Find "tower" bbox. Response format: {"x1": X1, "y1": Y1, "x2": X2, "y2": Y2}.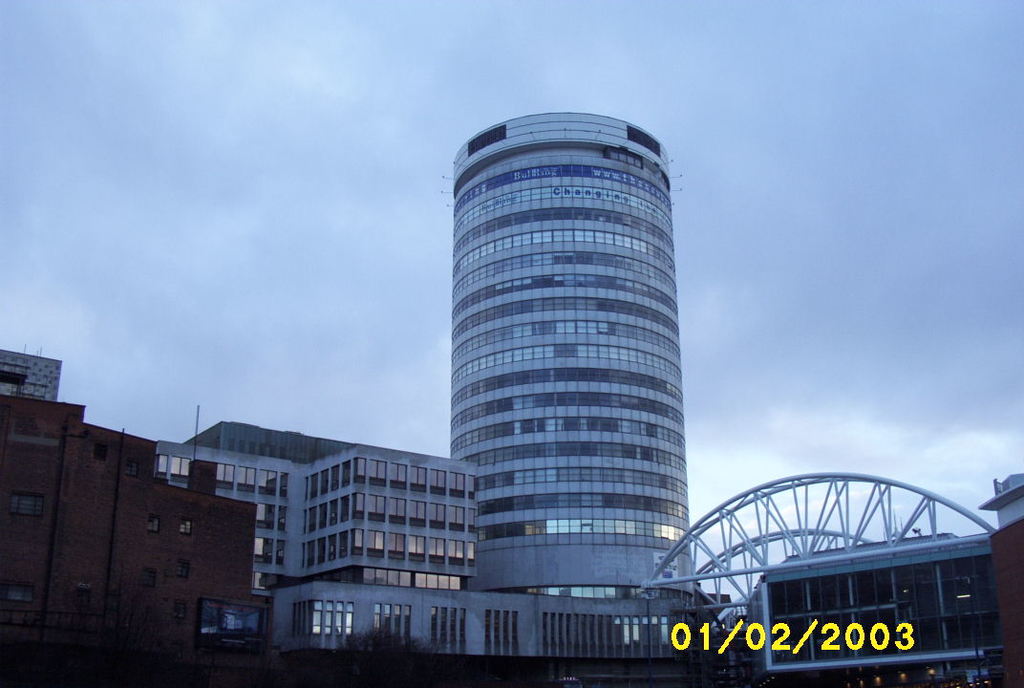
{"x1": 89, "y1": 435, "x2": 476, "y2": 675}.
